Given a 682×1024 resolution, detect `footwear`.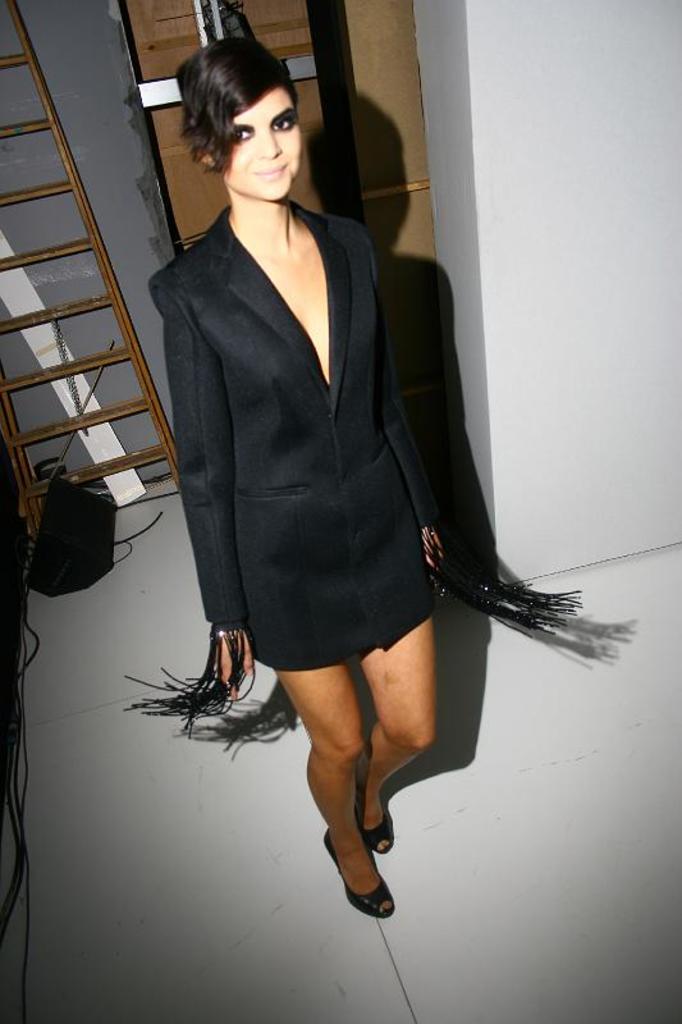
{"left": 356, "top": 797, "right": 389, "bottom": 849}.
